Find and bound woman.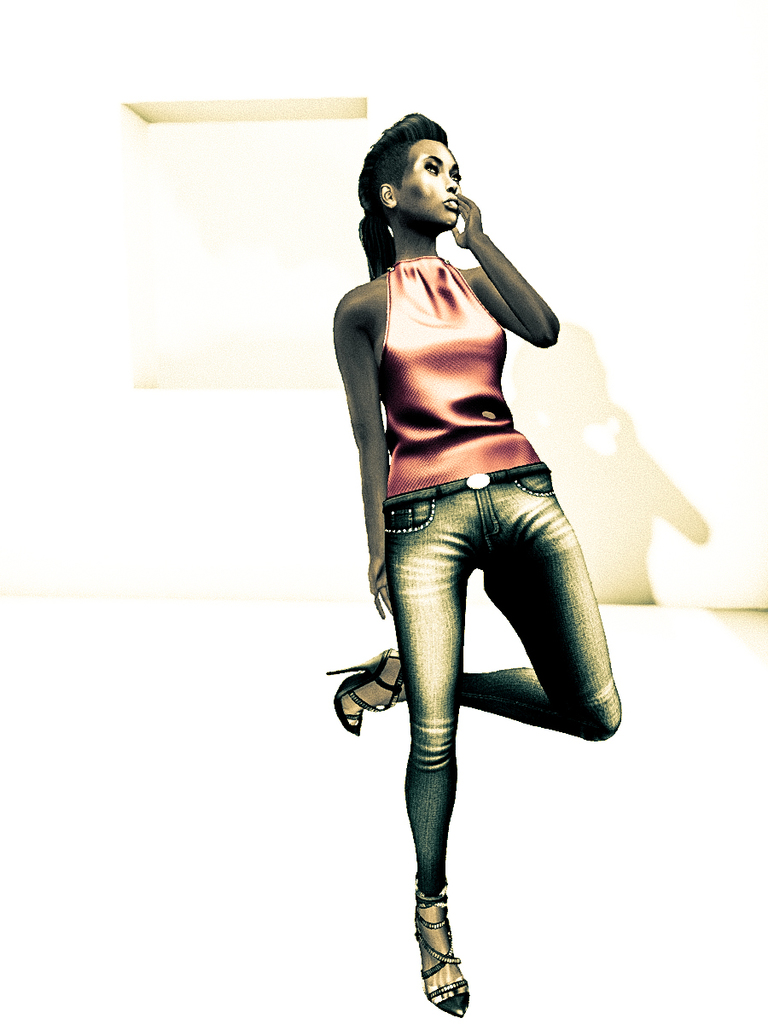
Bound: [255,44,659,1023].
